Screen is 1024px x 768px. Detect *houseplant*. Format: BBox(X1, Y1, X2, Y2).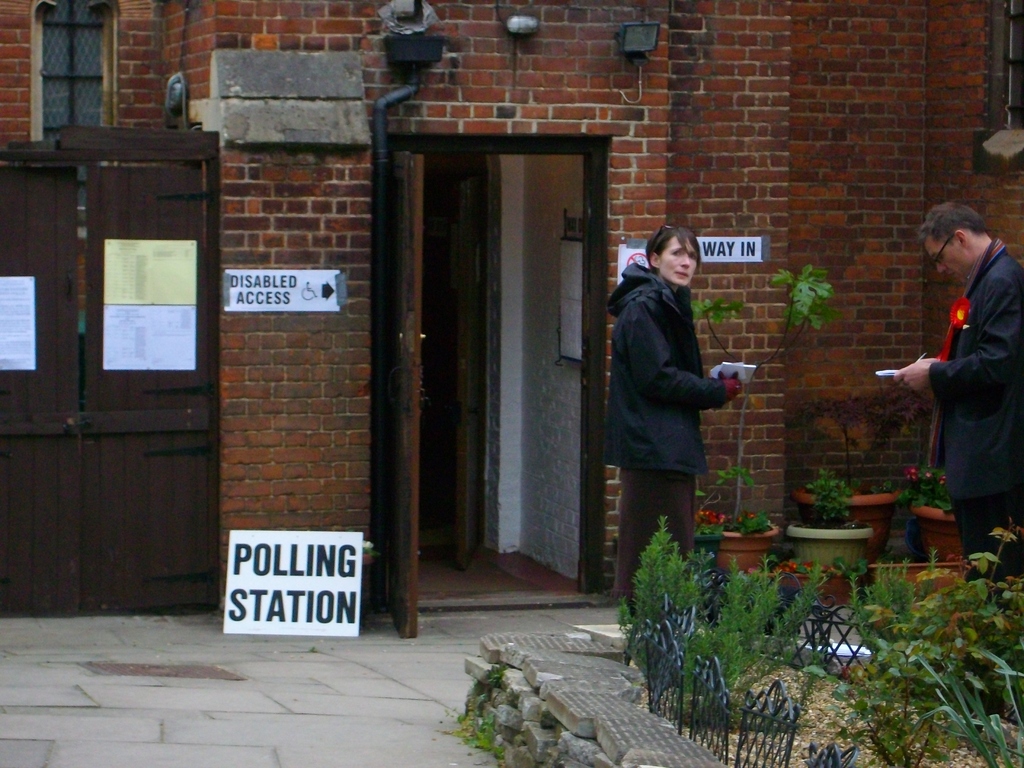
BBox(695, 255, 835, 573).
